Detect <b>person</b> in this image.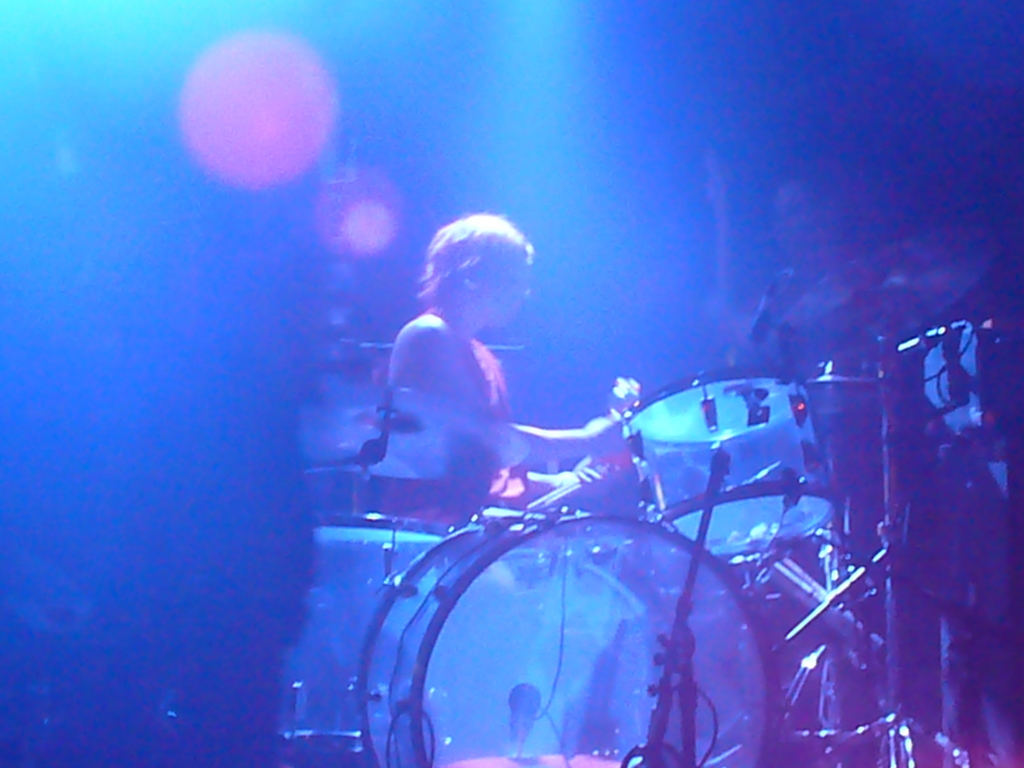
Detection: {"left": 339, "top": 223, "right": 555, "bottom": 616}.
